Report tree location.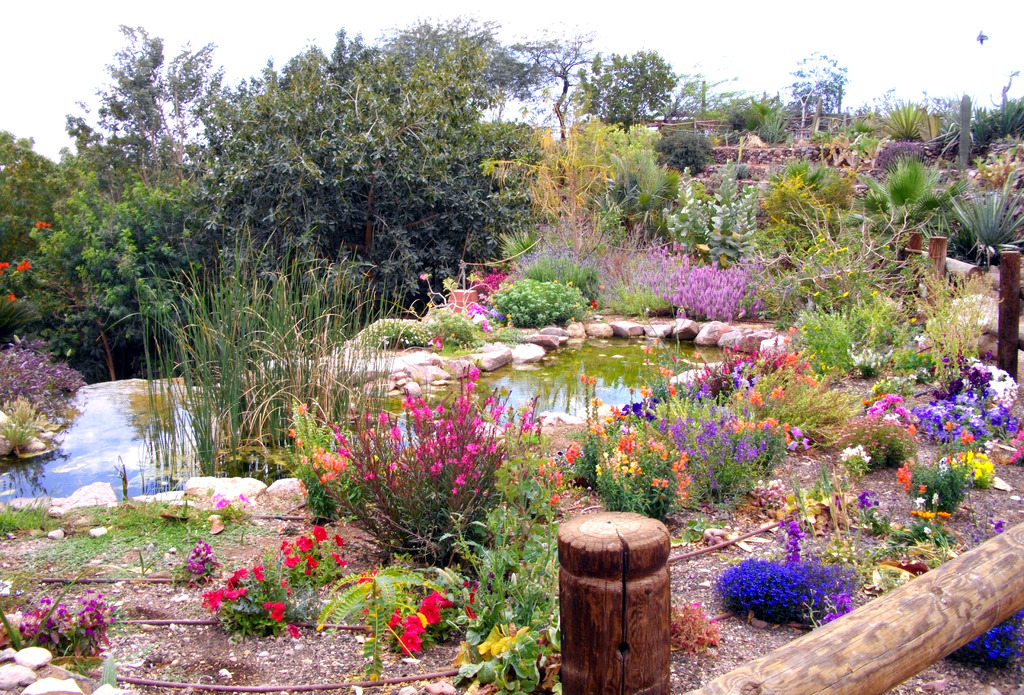
Report: <box>527,20,599,133</box>.
